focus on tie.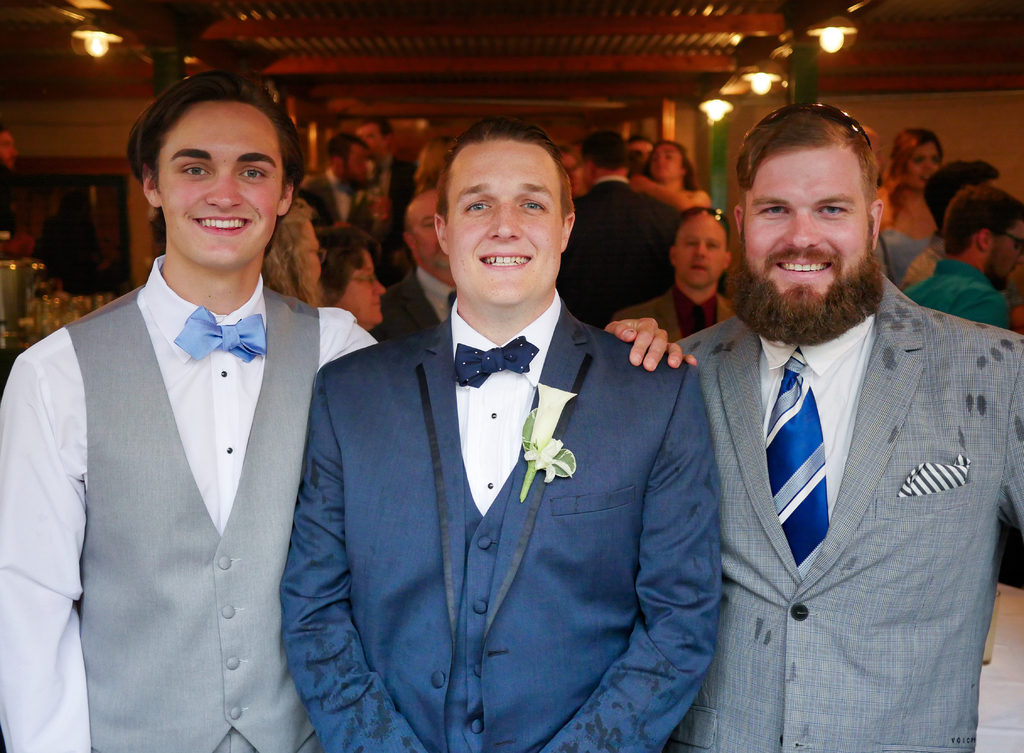
Focused at box(761, 347, 829, 589).
